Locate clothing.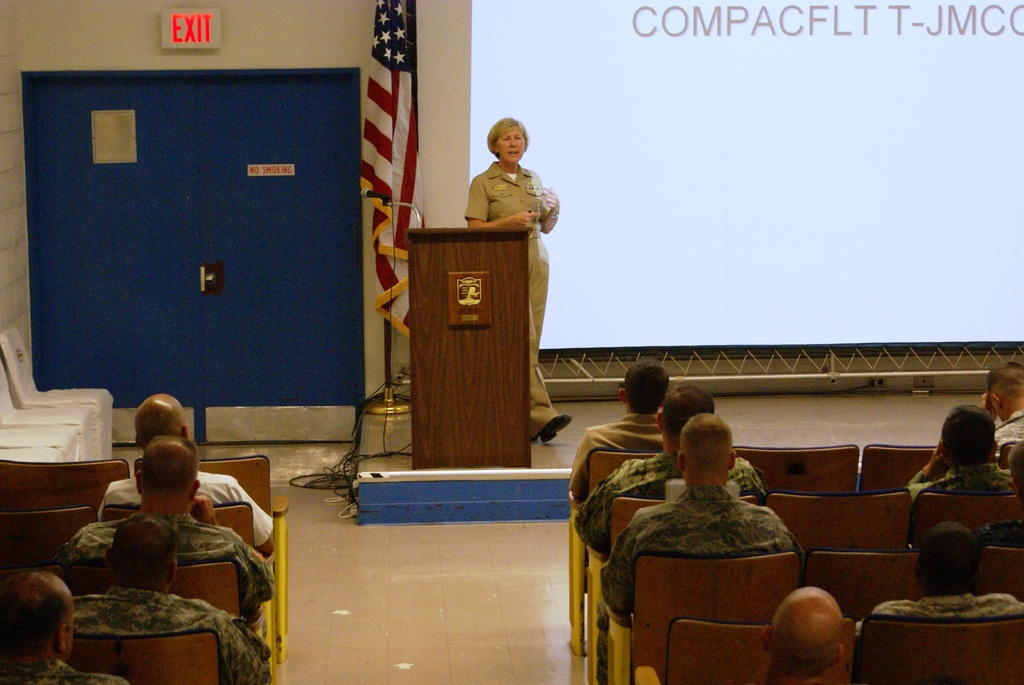
Bounding box: [x1=58, y1=500, x2=273, y2=638].
